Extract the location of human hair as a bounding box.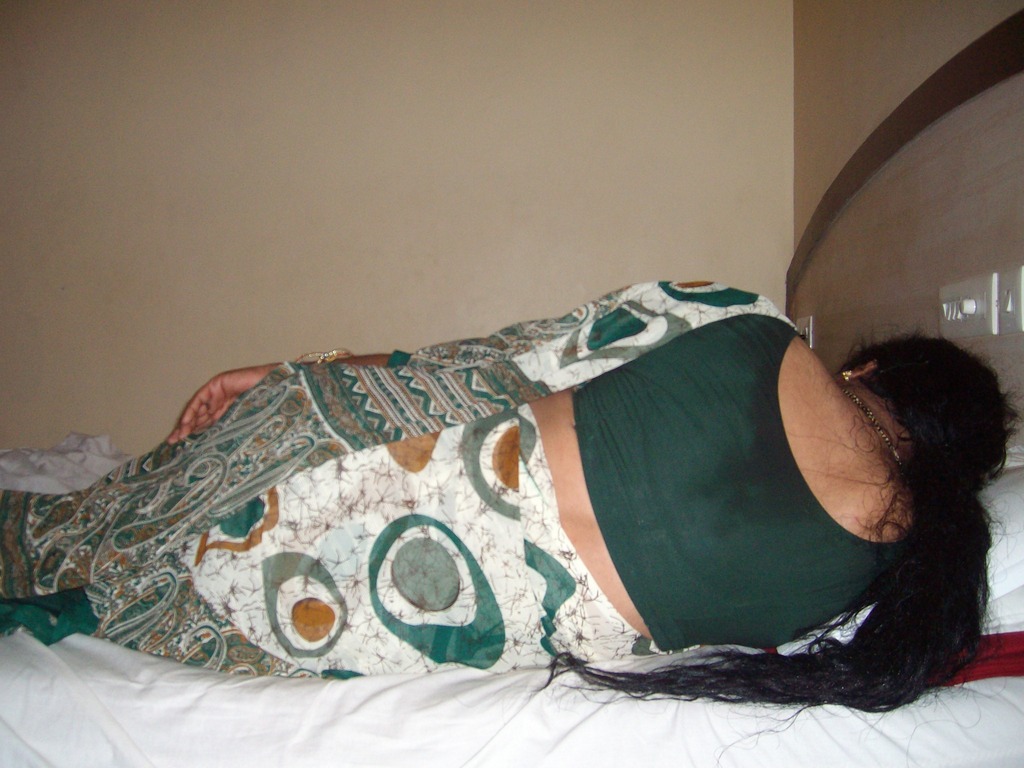
bbox=[818, 312, 1014, 684].
